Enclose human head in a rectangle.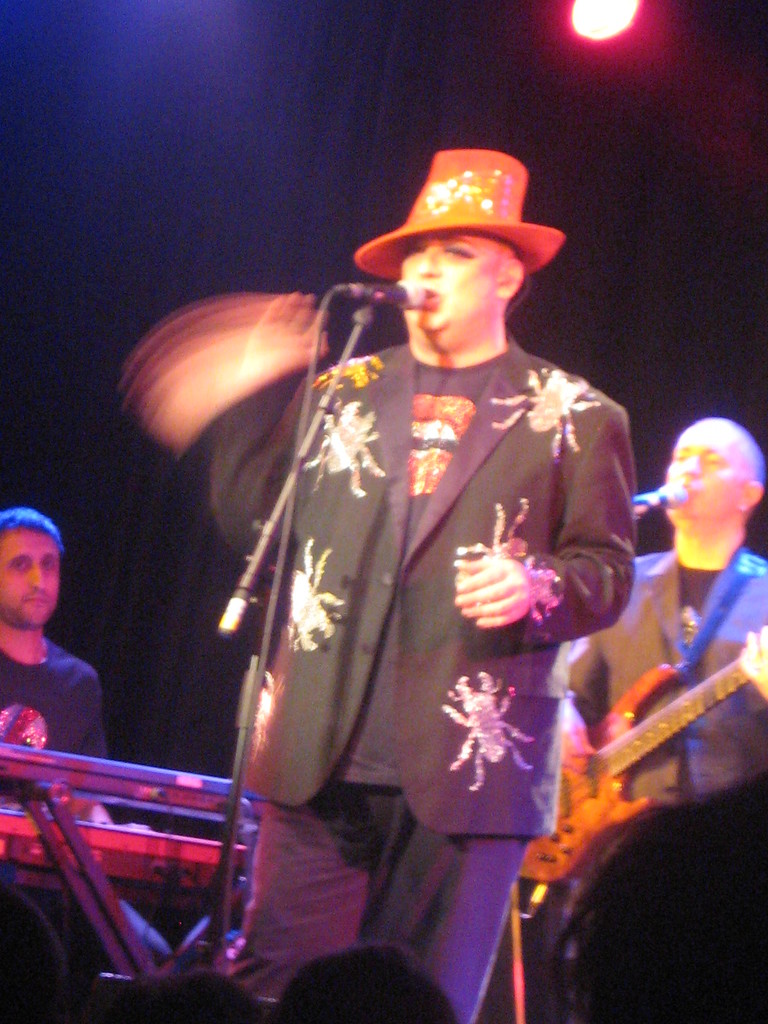
661 413 767 543.
